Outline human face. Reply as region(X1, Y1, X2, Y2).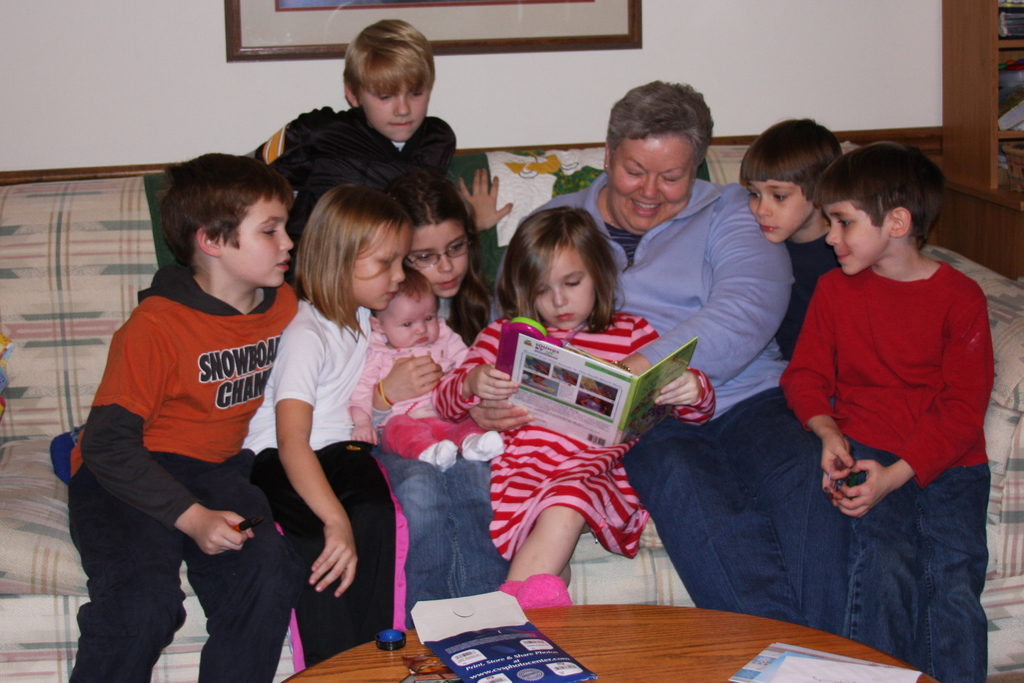
region(384, 291, 443, 350).
